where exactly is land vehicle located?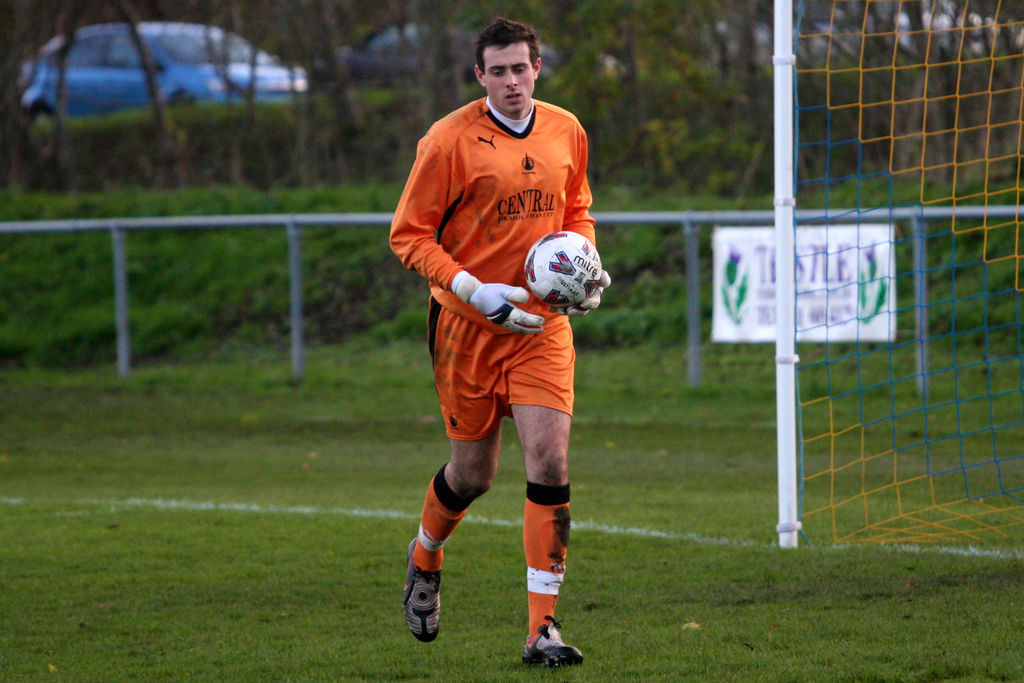
Its bounding box is 14,12,311,114.
